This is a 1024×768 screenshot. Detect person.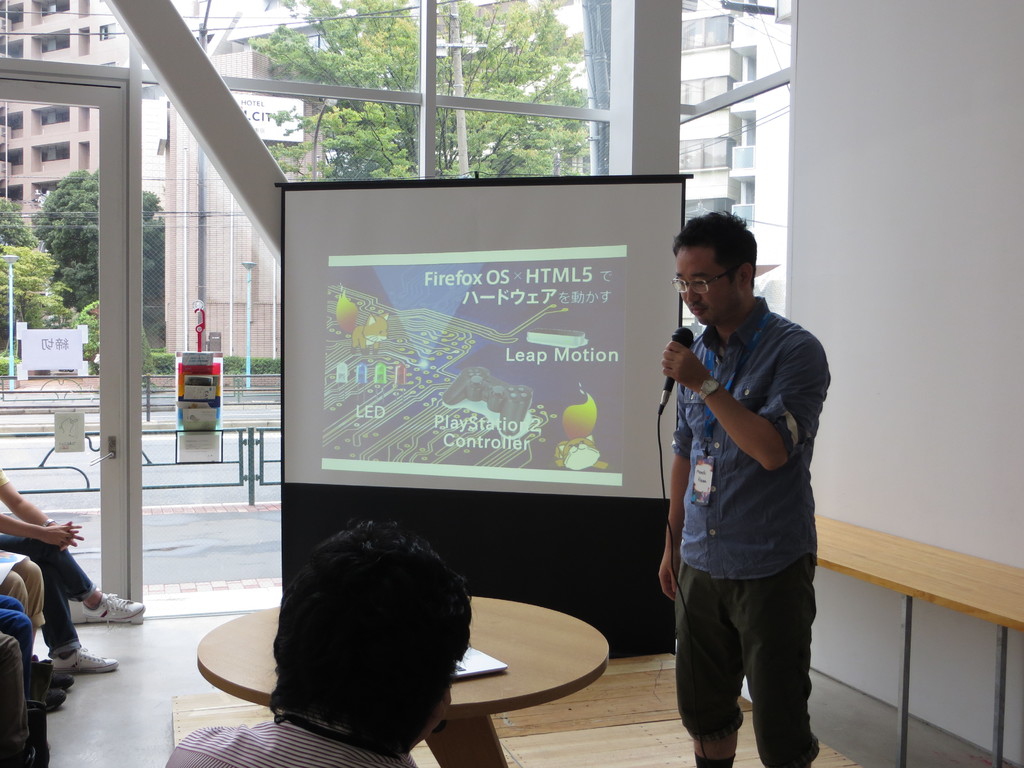
x1=162, y1=520, x2=474, y2=767.
